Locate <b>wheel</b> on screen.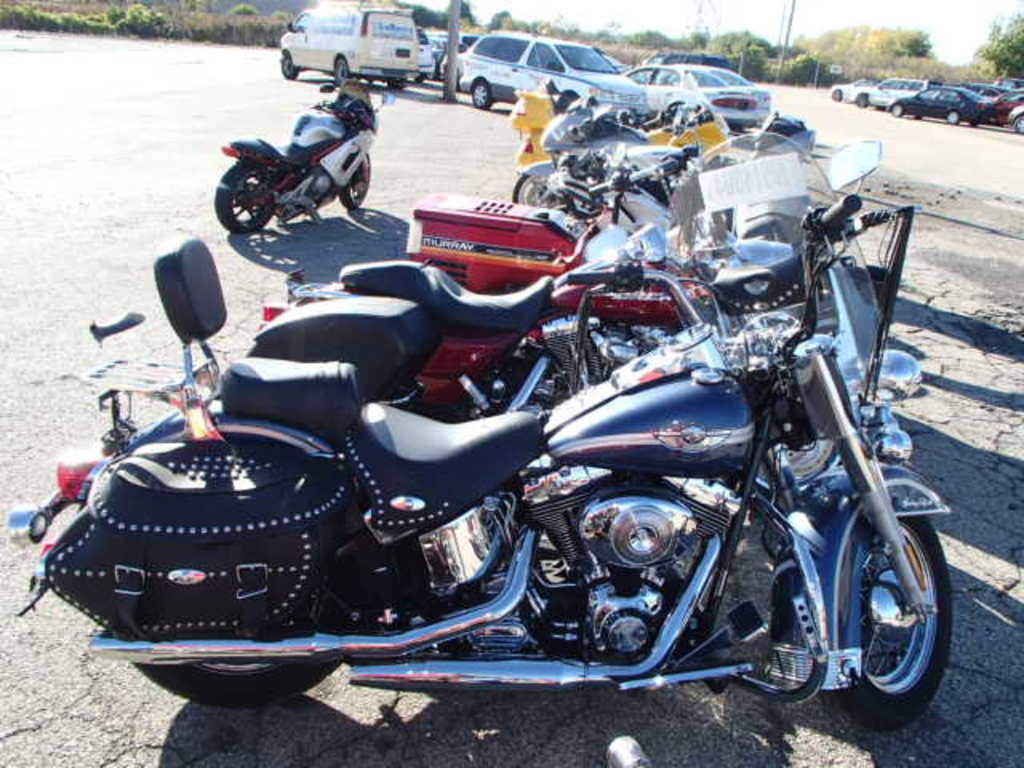
On screen at pyautogui.locateOnScreen(515, 176, 558, 210).
